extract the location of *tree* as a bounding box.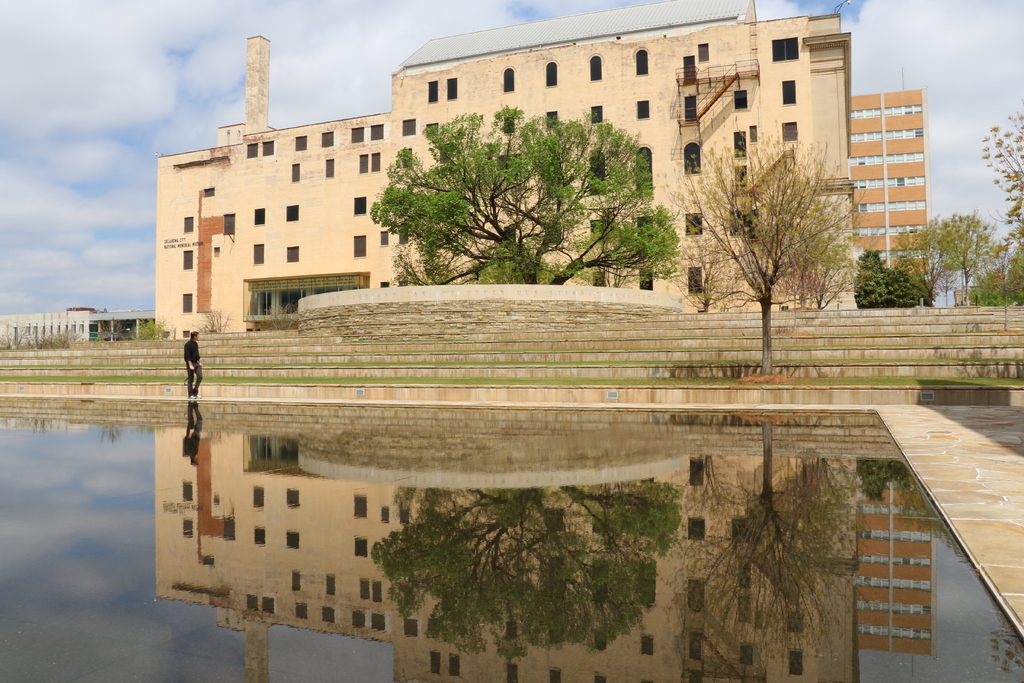
976:104:1023:299.
